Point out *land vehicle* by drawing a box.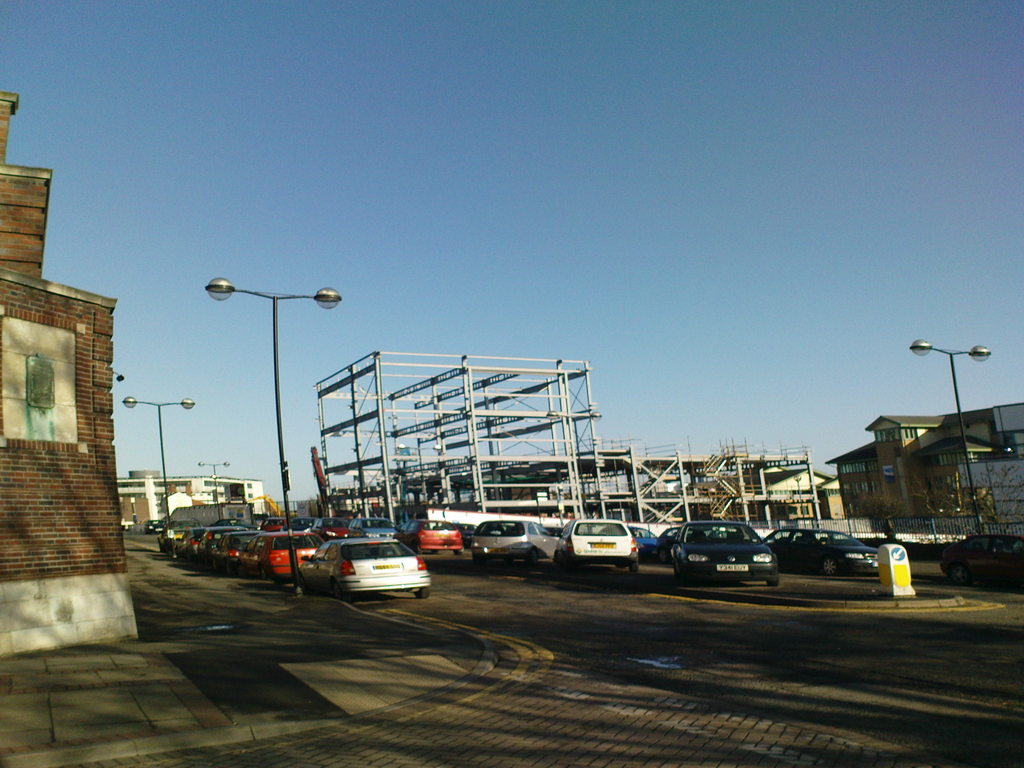
[x1=401, y1=521, x2=467, y2=554].
